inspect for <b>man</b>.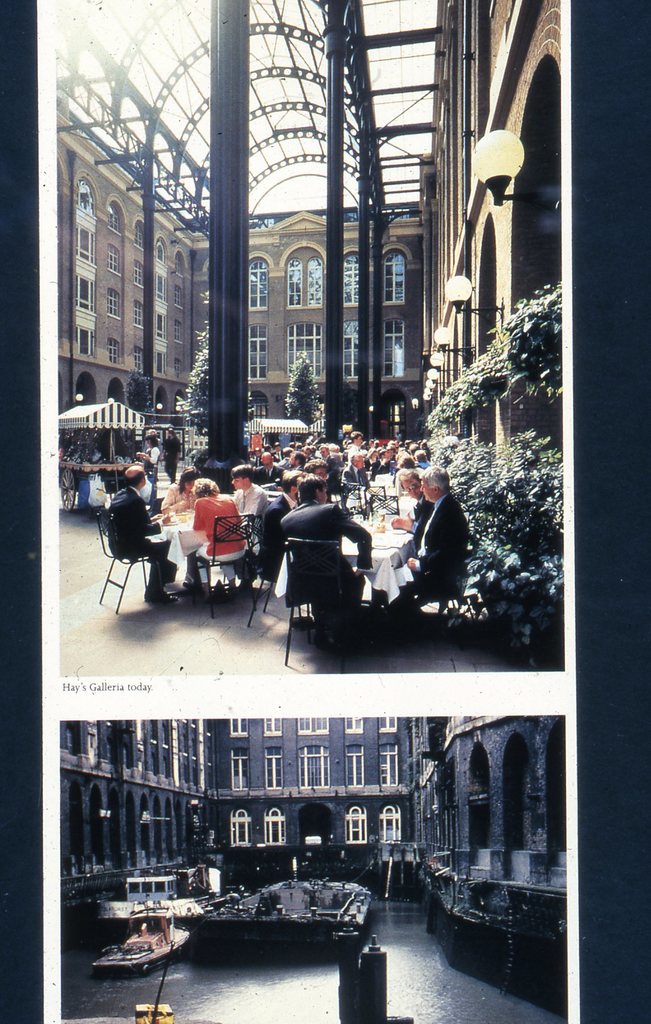
Inspection: {"x1": 278, "y1": 475, "x2": 373, "y2": 628}.
